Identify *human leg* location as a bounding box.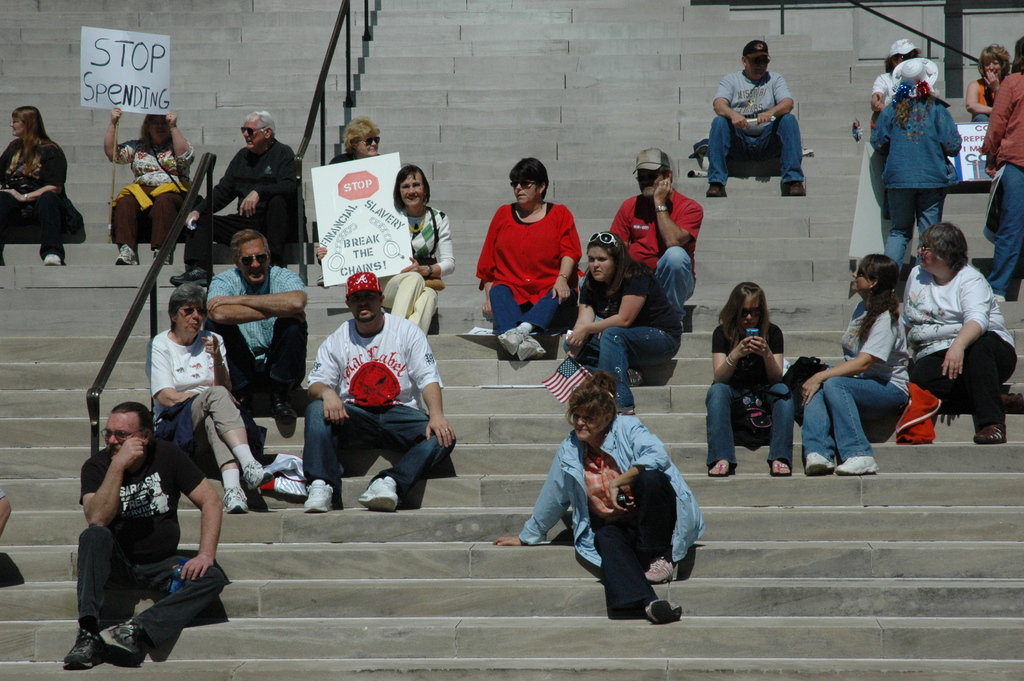
select_region(893, 187, 946, 263).
